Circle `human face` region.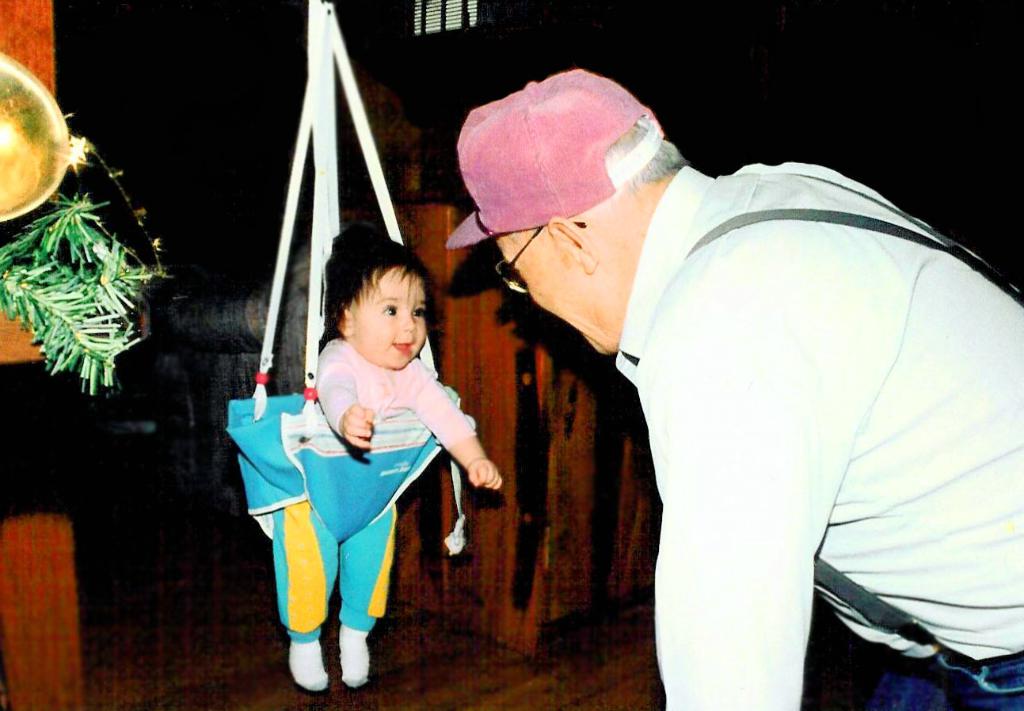
Region: 351, 274, 425, 370.
